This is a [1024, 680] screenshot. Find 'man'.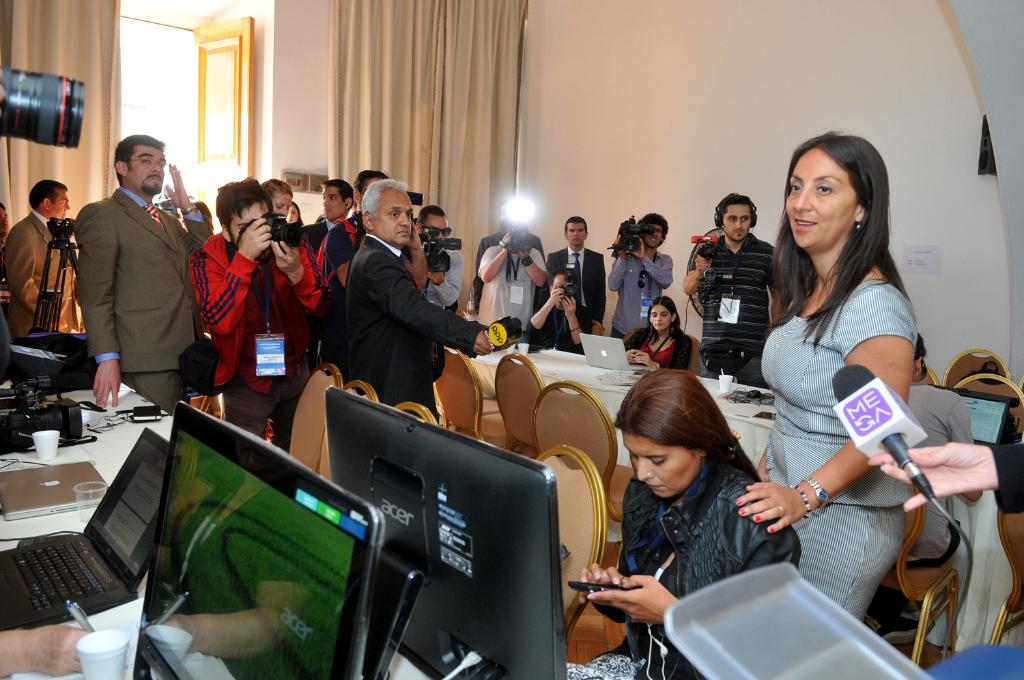
Bounding box: l=477, t=201, r=548, b=302.
